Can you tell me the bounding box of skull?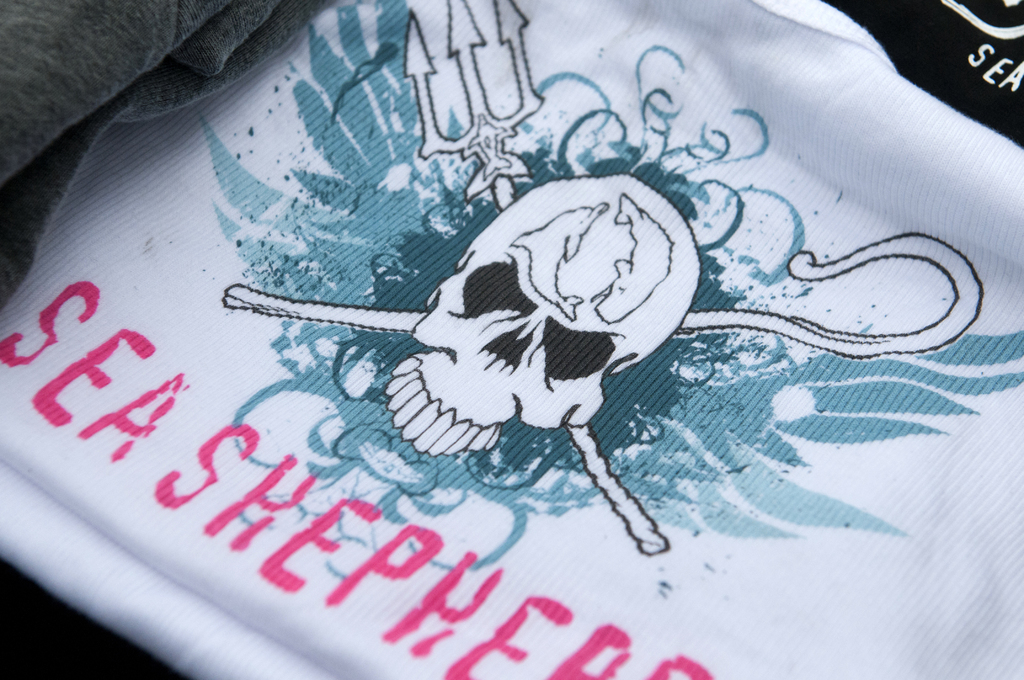
box=[336, 174, 694, 485].
